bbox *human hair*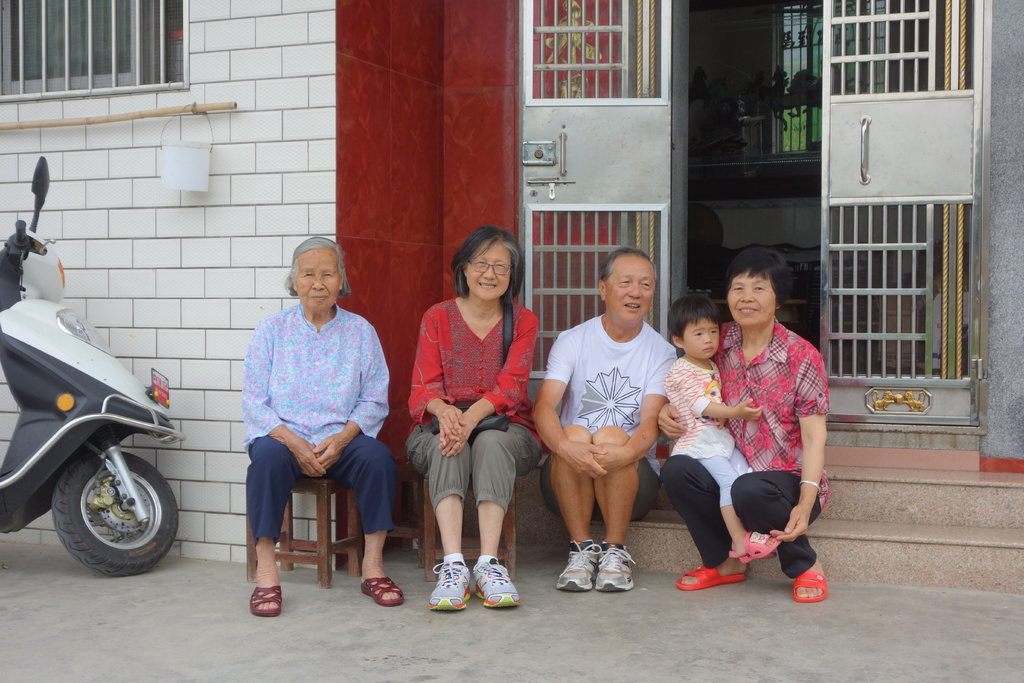
<bbox>283, 239, 354, 302</bbox>
